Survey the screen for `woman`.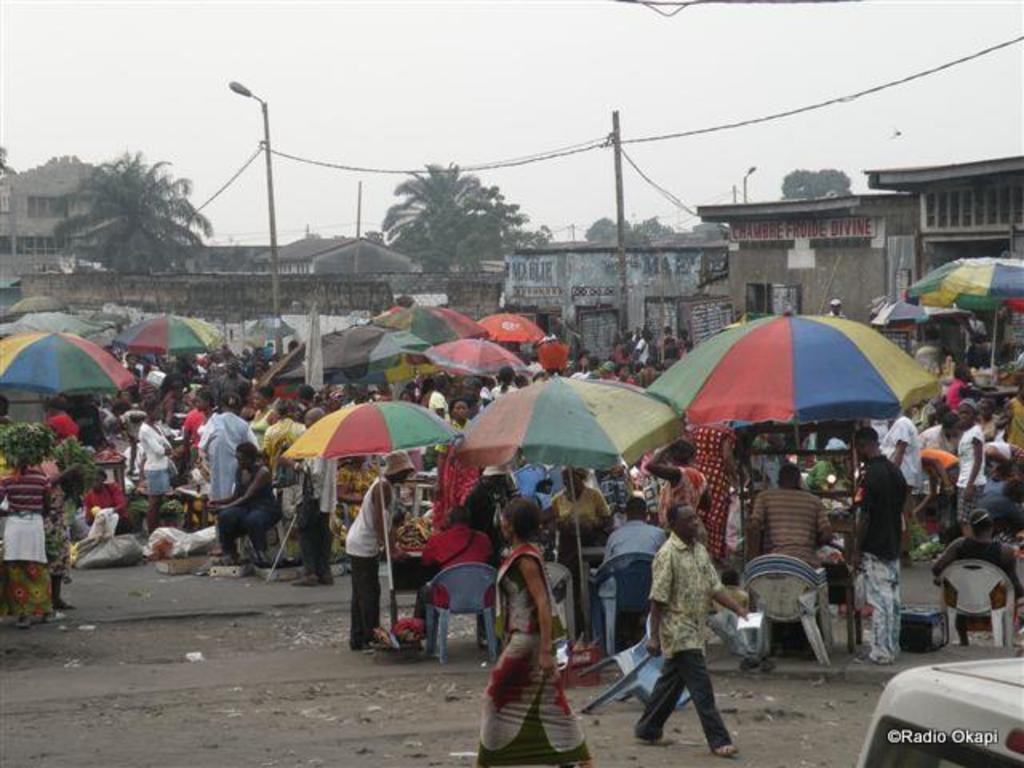
Survey found: [546, 466, 618, 571].
